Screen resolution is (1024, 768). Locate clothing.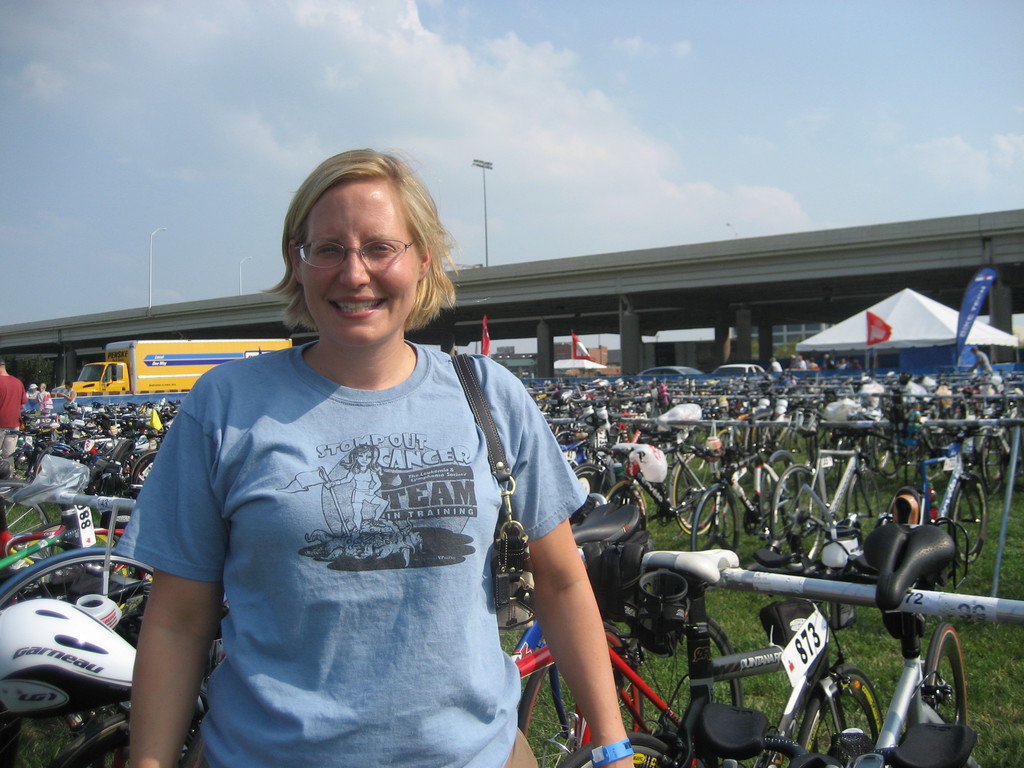
bbox=(148, 303, 575, 740).
